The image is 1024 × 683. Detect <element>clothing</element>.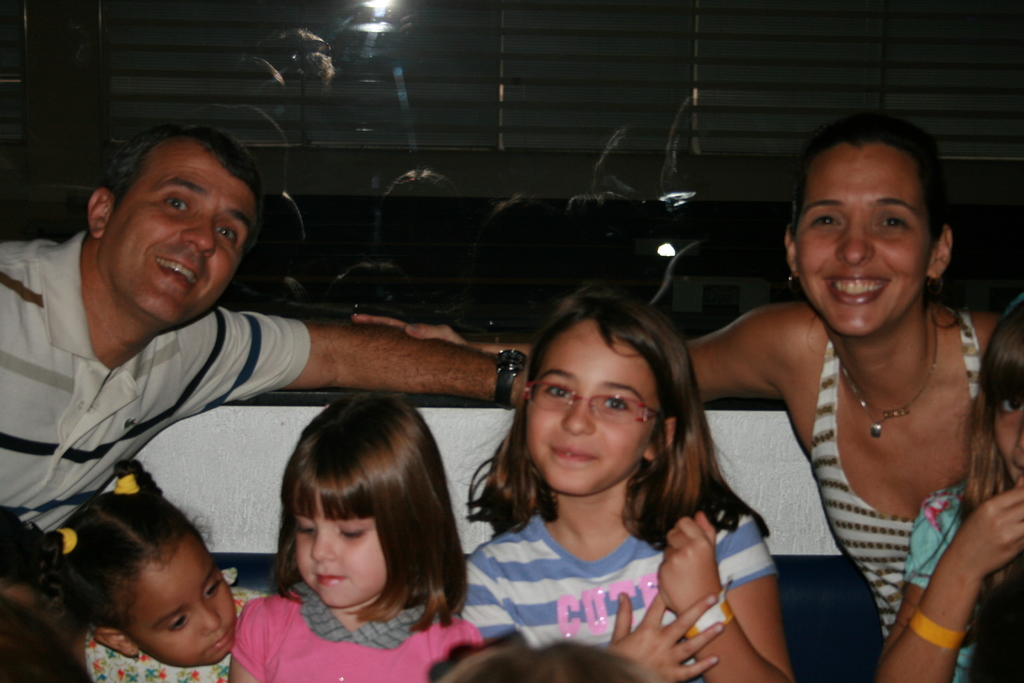
Detection: <bbox>80, 582, 278, 682</bbox>.
